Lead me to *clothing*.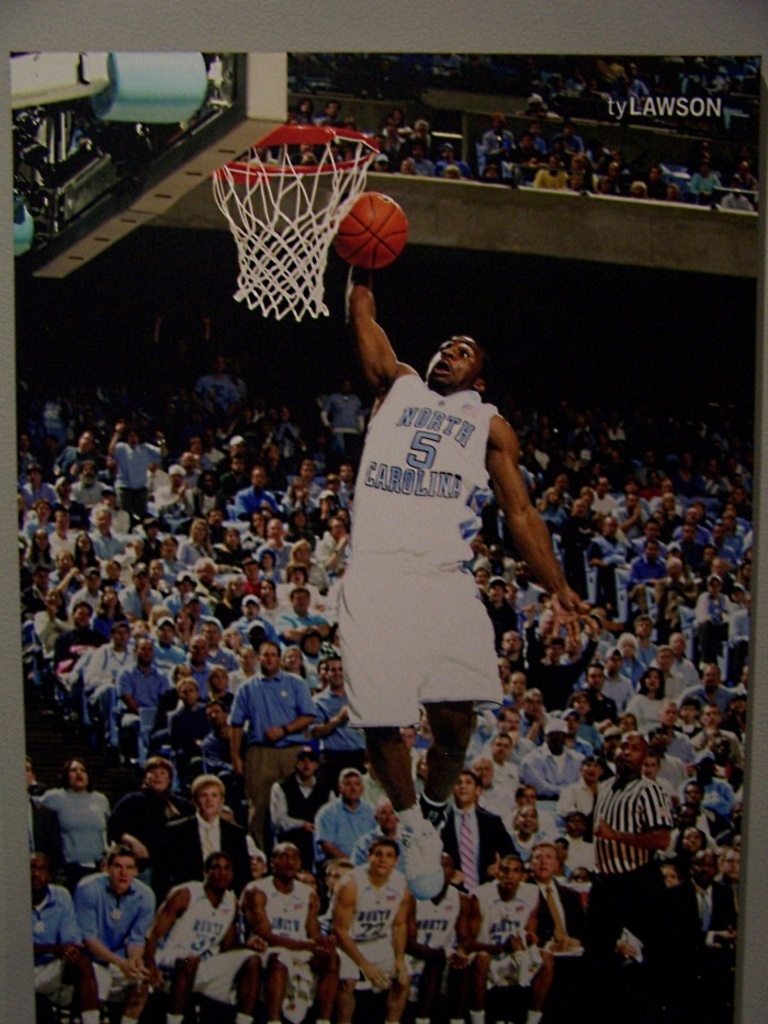
Lead to 37, 790, 112, 874.
